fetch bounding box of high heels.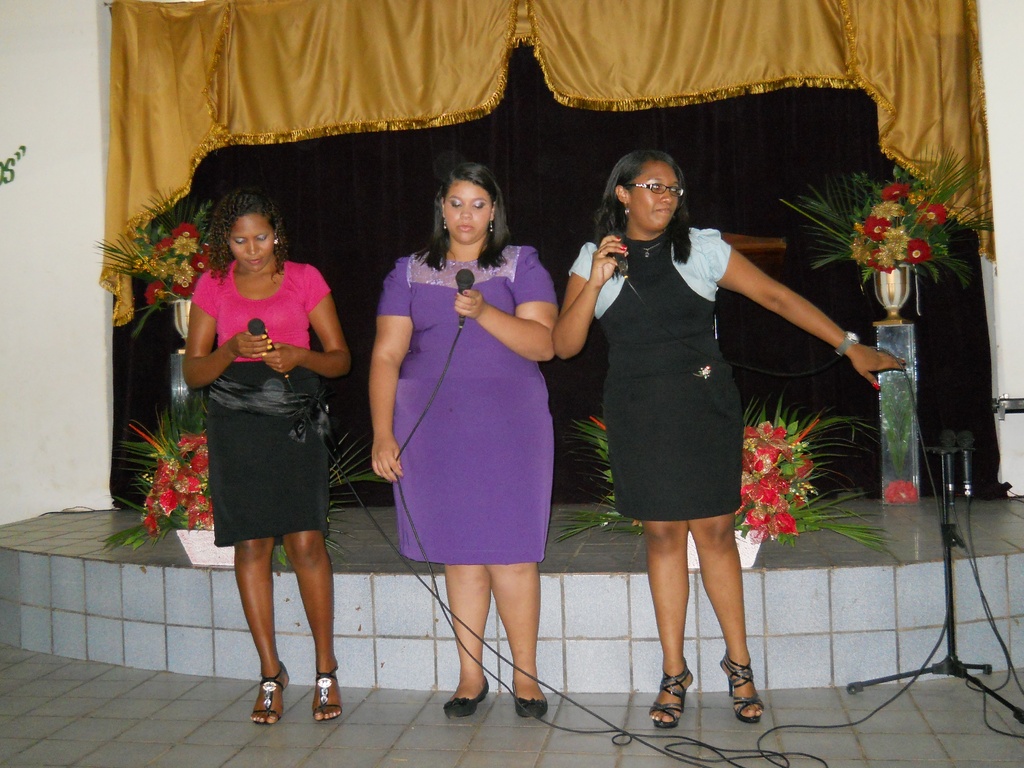
Bbox: 313/663/345/720.
